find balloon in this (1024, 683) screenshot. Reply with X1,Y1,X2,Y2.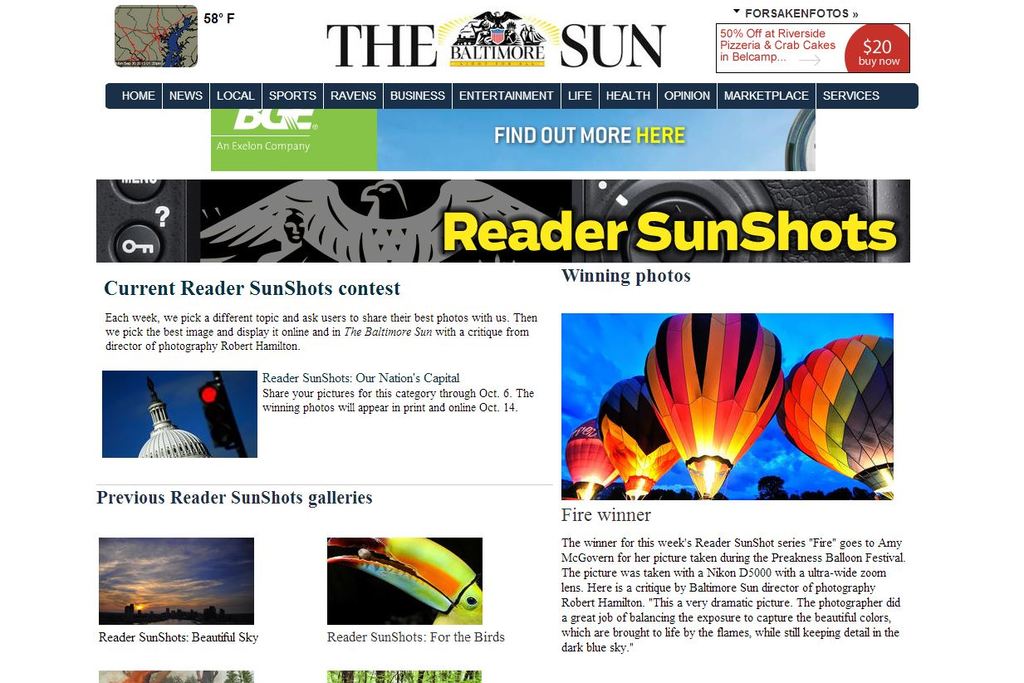
597,379,680,495.
